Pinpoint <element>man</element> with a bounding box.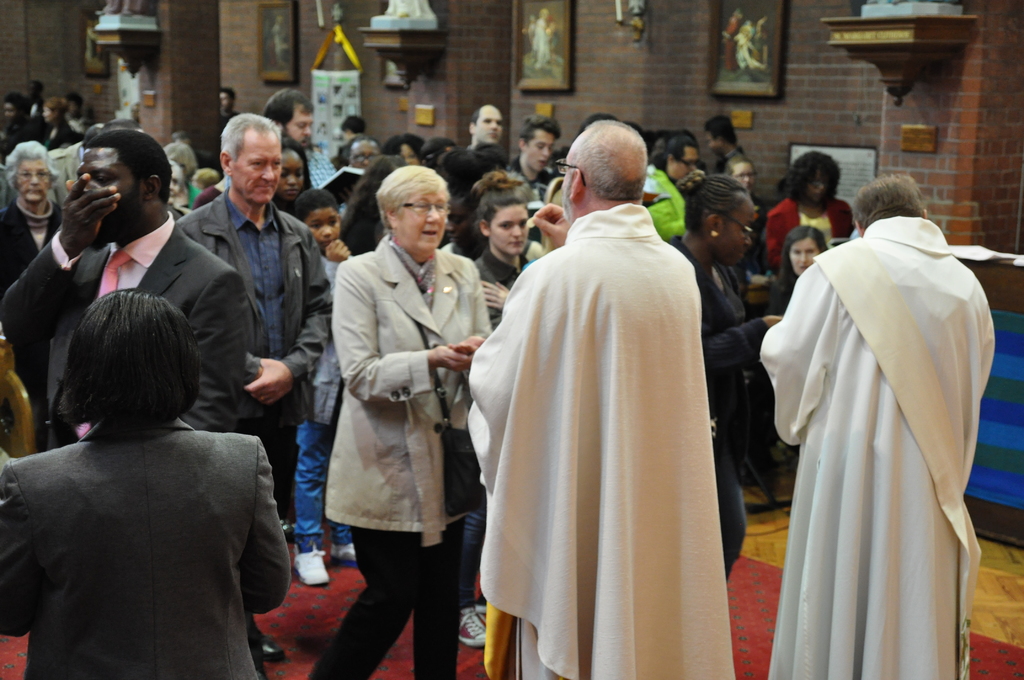
Rect(509, 114, 565, 190).
